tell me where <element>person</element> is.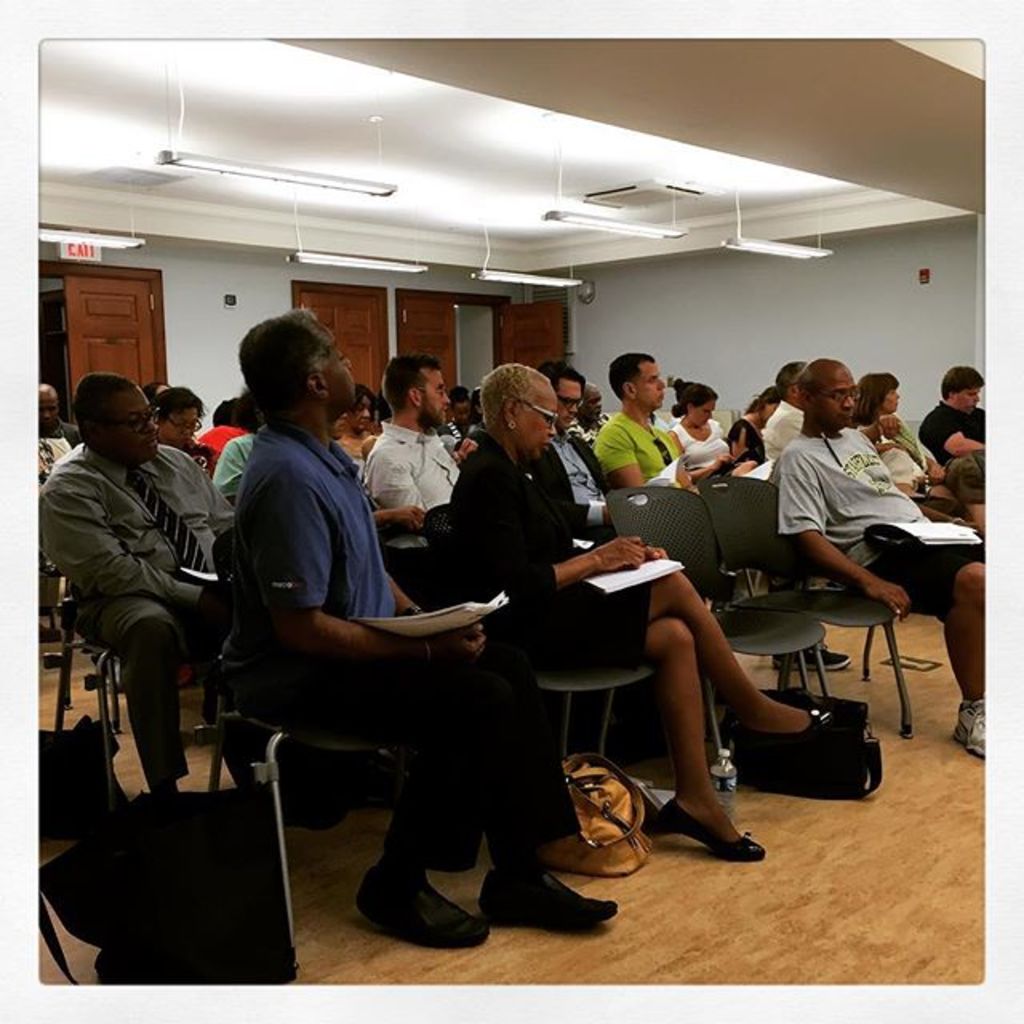
<element>person</element> is at locate(32, 373, 82, 485).
